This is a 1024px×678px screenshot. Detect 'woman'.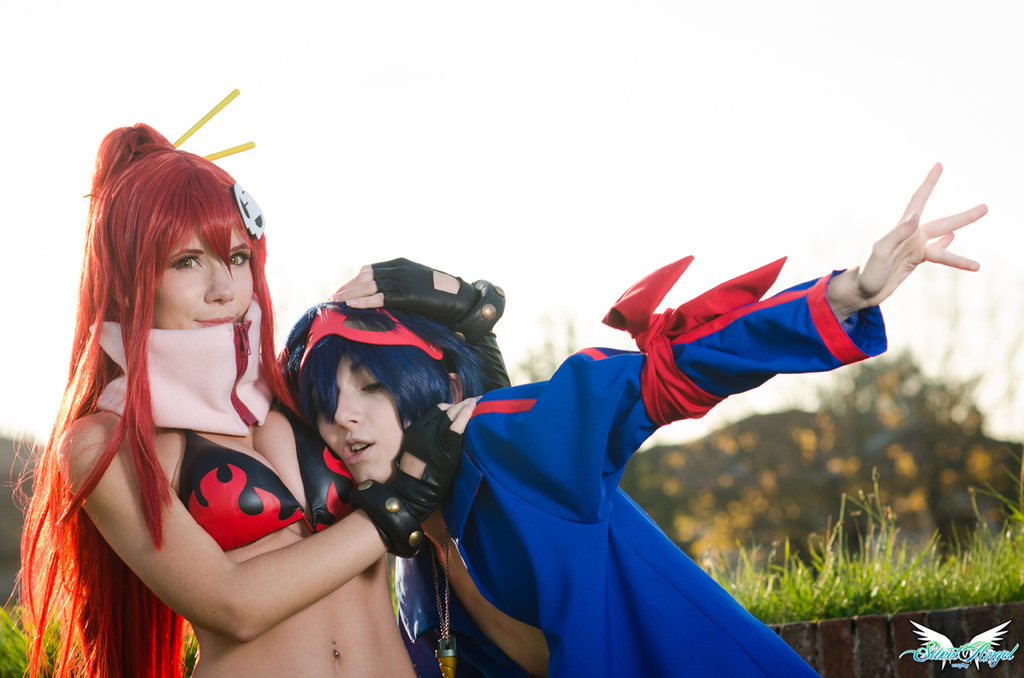
l=329, t=185, r=874, b=677.
